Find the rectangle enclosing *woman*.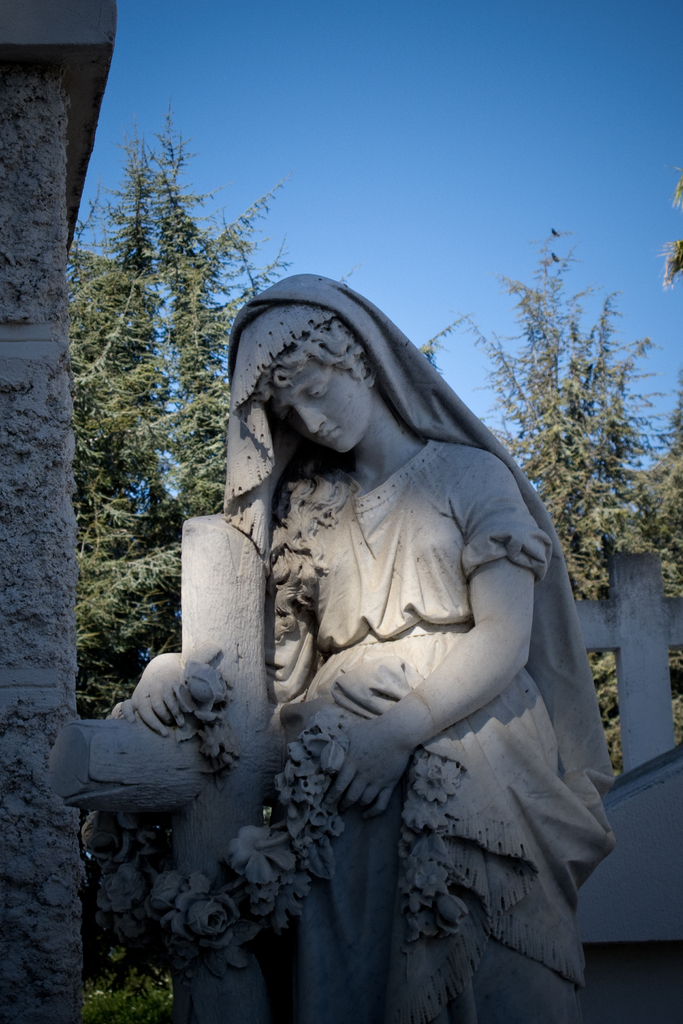
(145, 217, 614, 989).
